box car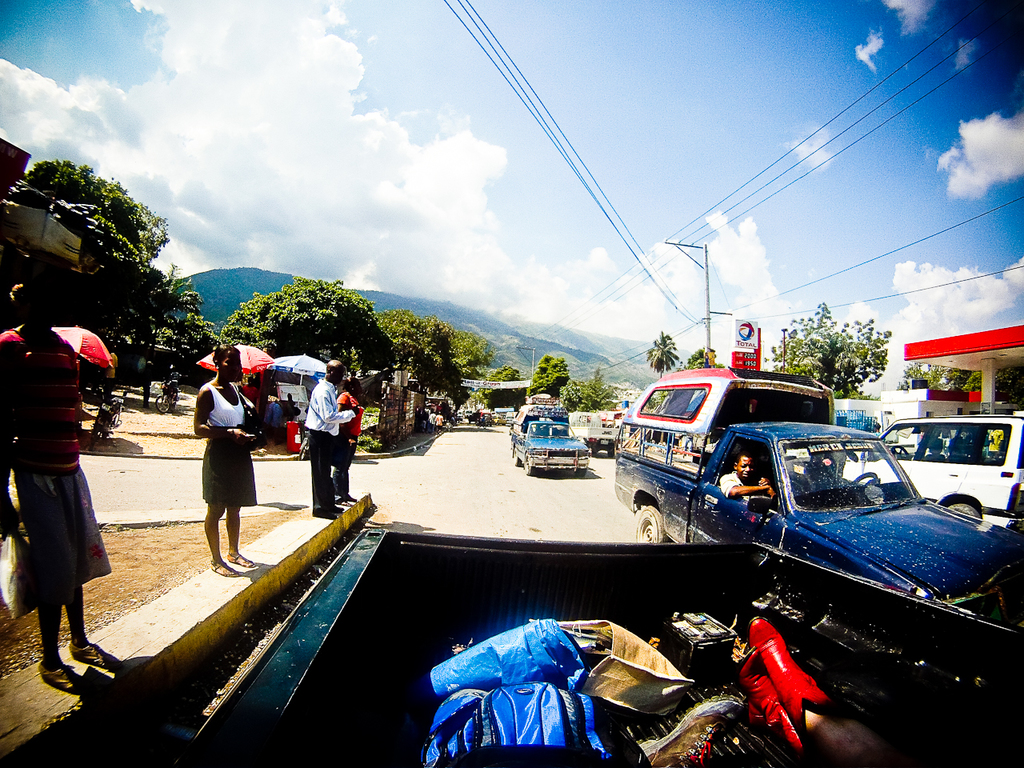
Rect(839, 413, 1023, 514)
